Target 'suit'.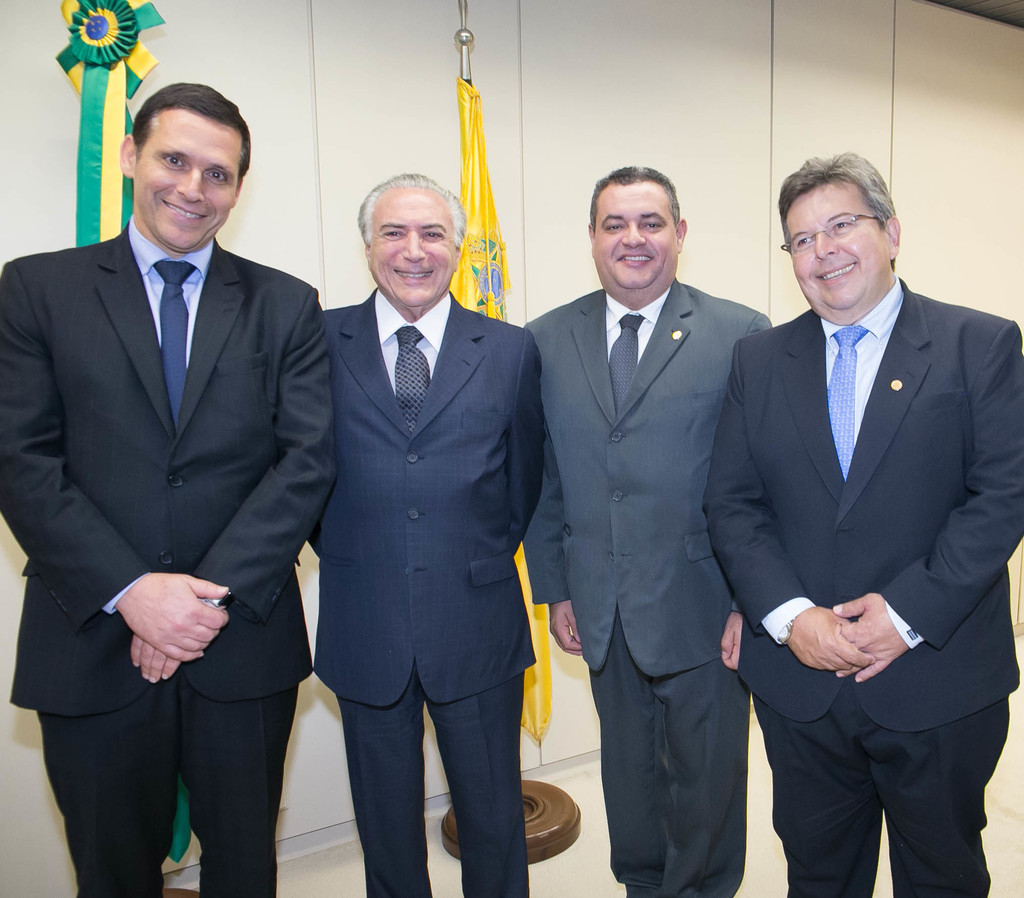
Target region: (x1=308, y1=281, x2=548, y2=897).
